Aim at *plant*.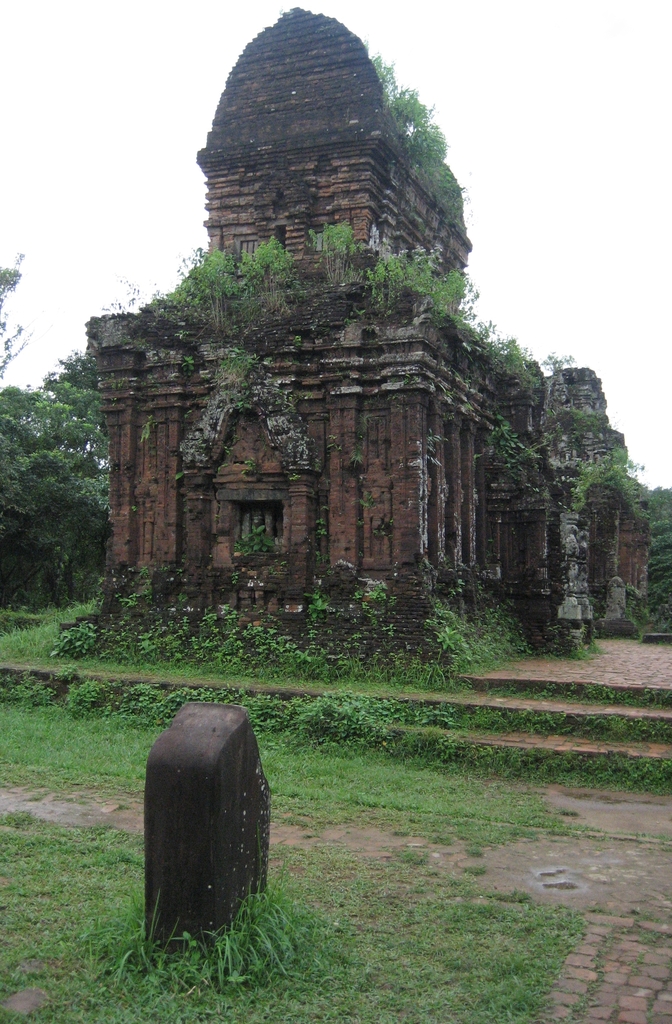
Aimed at {"x1": 241, "y1": 525, "x2": 269, "y2": 559}.
